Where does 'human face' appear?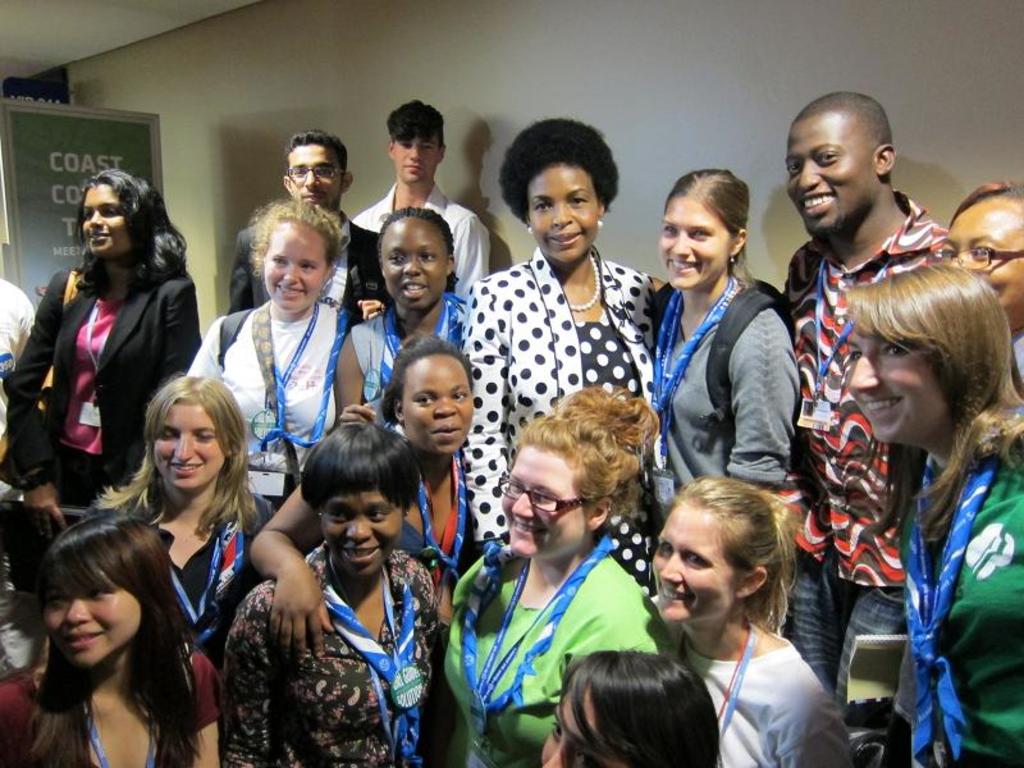
Appears at x1=531 y1=165 x2=593 y2=262.
